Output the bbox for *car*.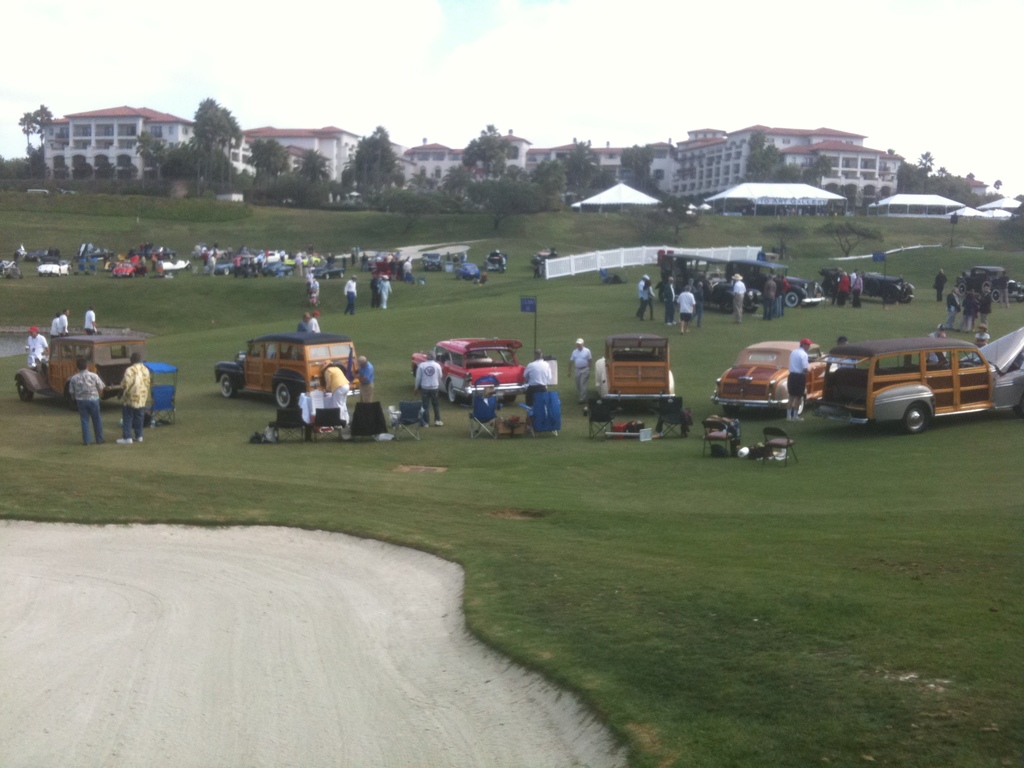
822/339/1021/437.
